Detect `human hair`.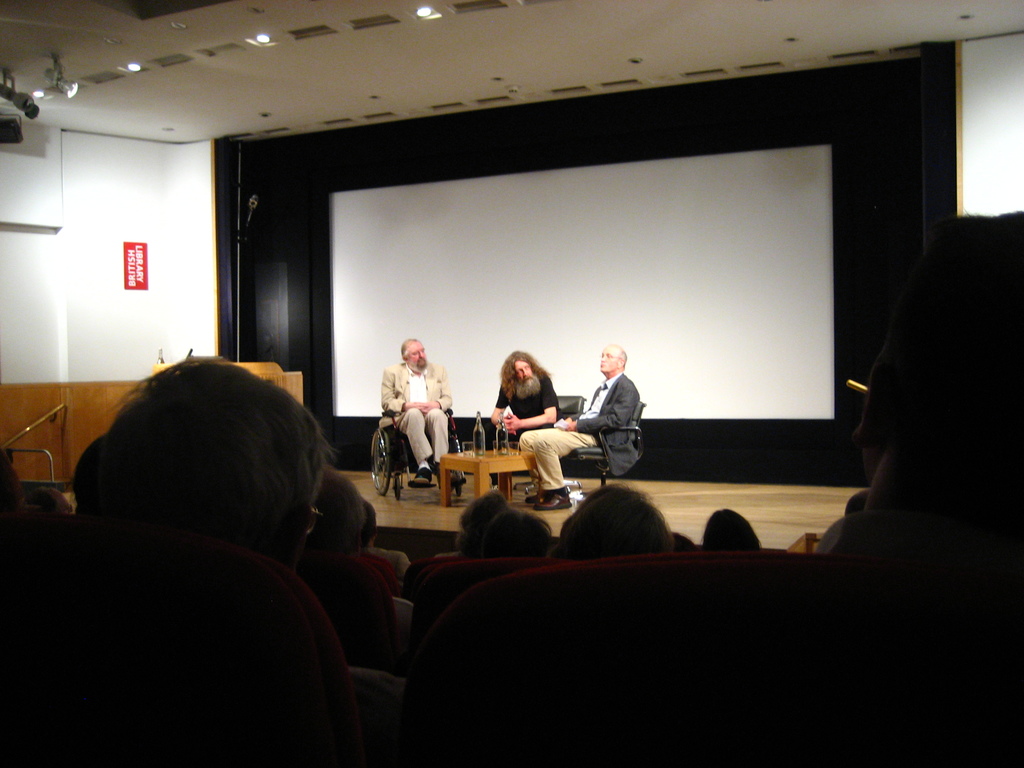
Detected at 619:351:627:373.
